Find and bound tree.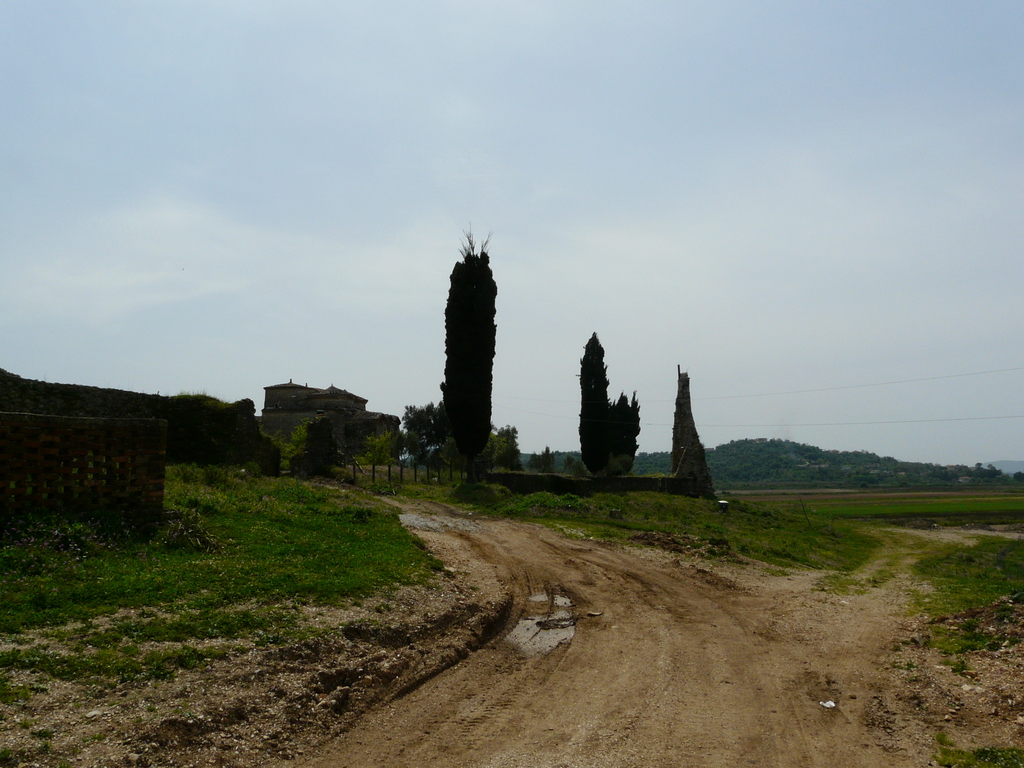
Bound: <bbox>408, 402, 440, 484</bbox>.
